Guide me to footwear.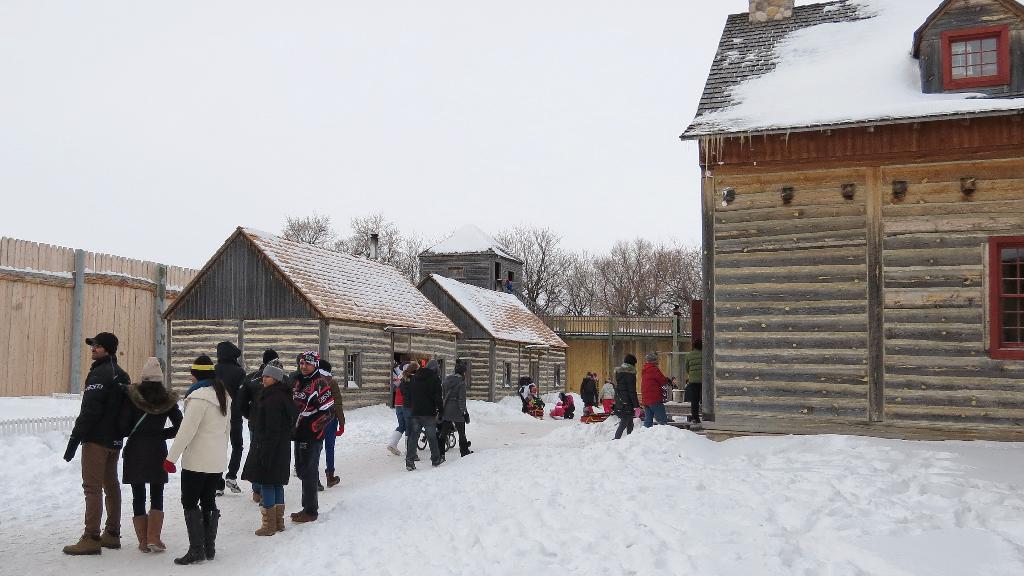
Guidance: rect(148, 510, 165, 550).
